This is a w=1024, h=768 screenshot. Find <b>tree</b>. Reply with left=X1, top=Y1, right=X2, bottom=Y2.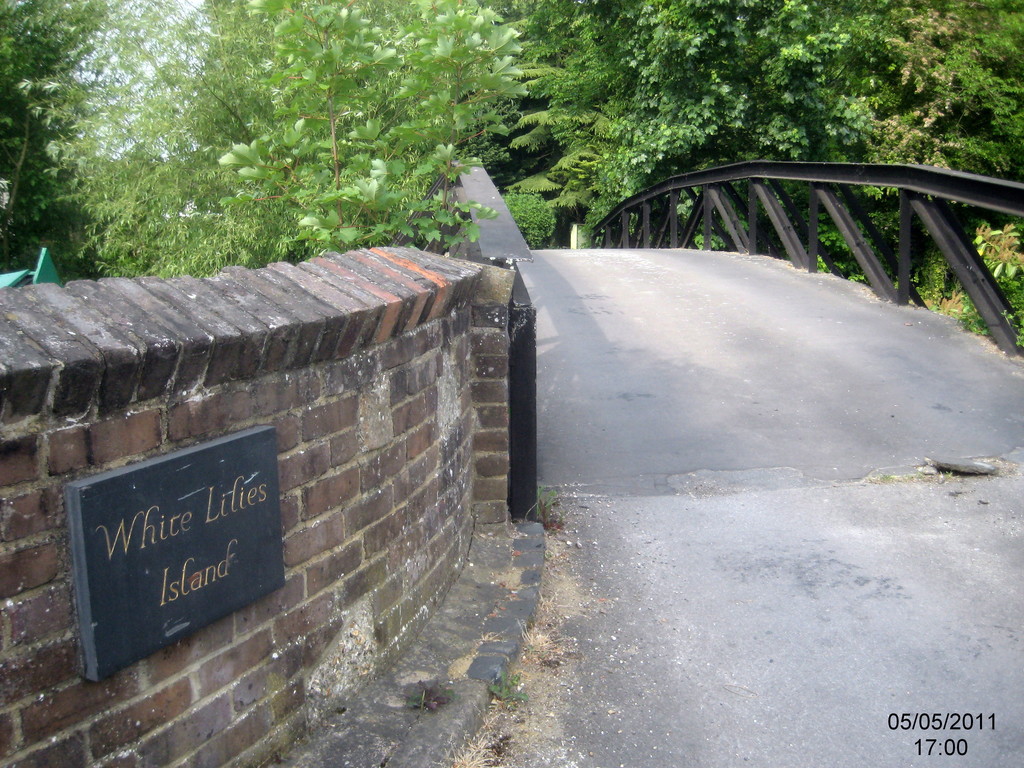
left=909, top=211, right=1023, bottom=354.
